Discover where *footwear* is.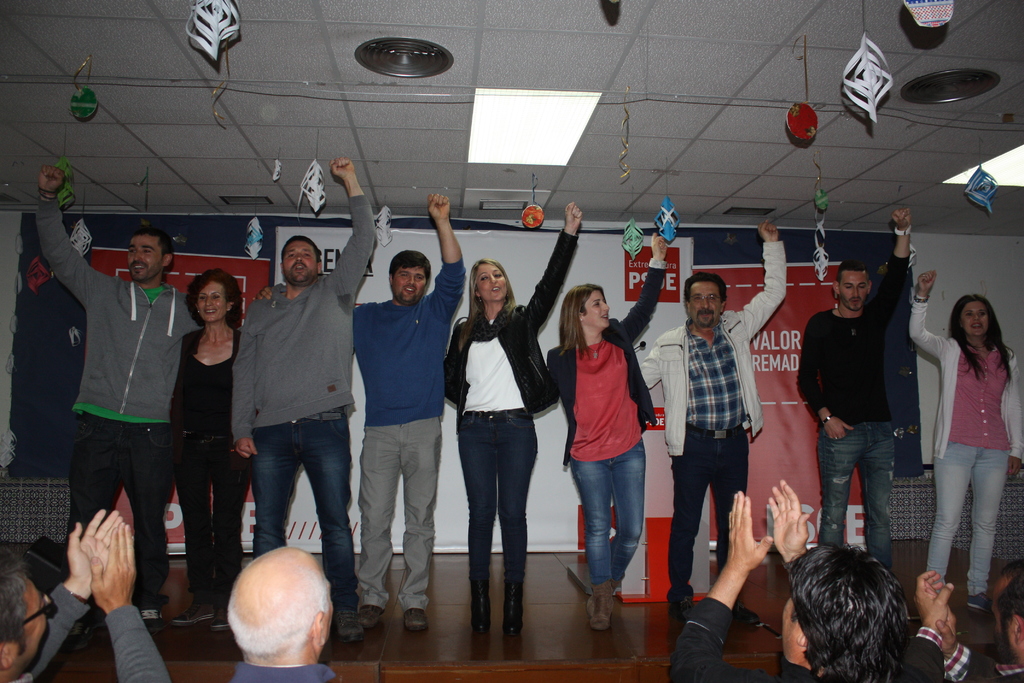
Discovered at 145:604:161:623.
